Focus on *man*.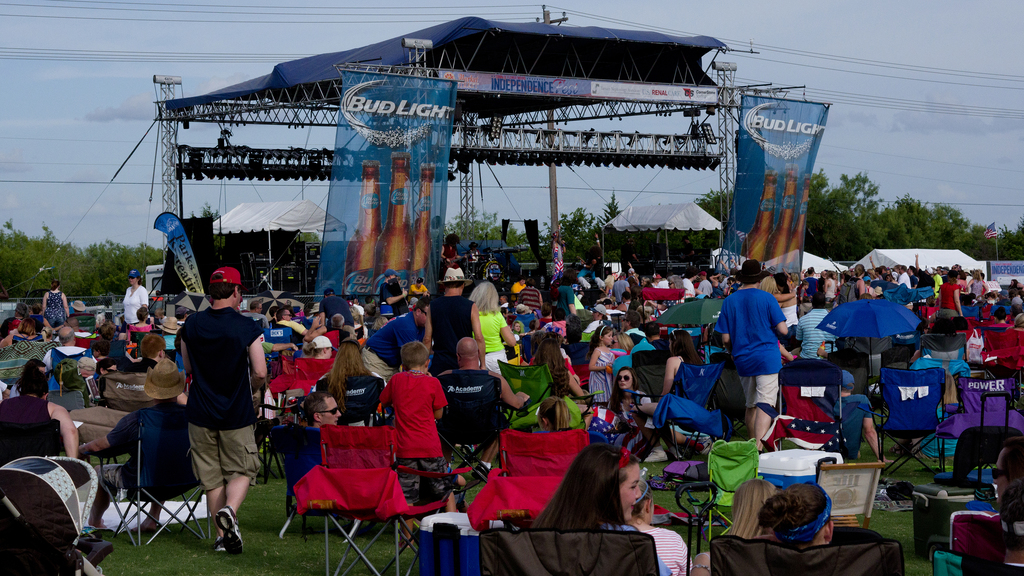
Focused at l=520, t=276, r=554, b=317.
